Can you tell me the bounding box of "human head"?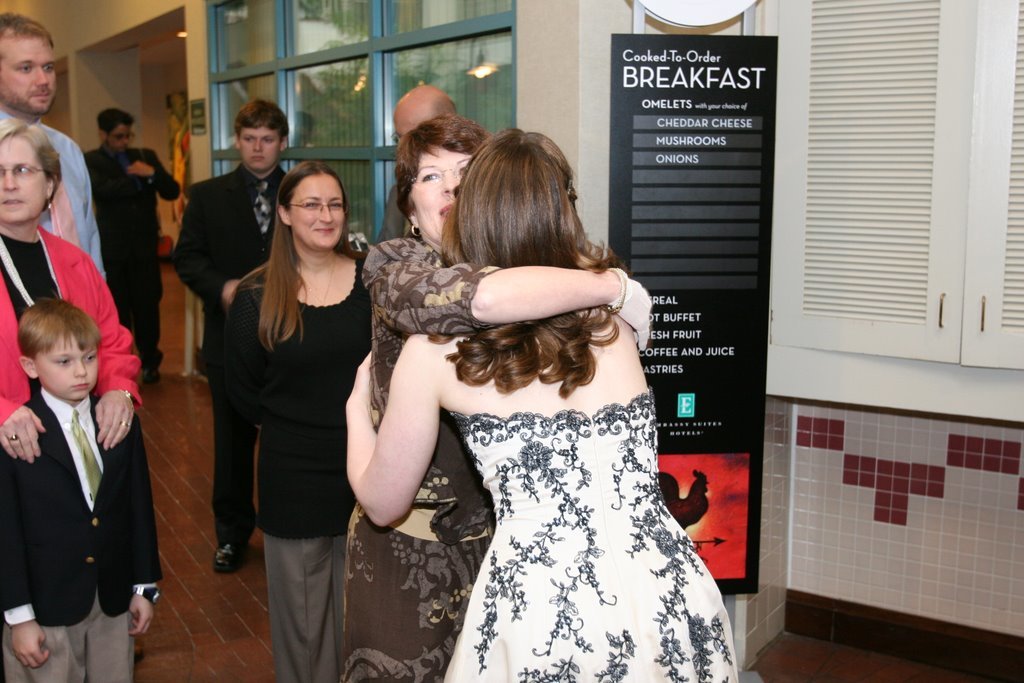
locate(395, 115, 472, 238).
